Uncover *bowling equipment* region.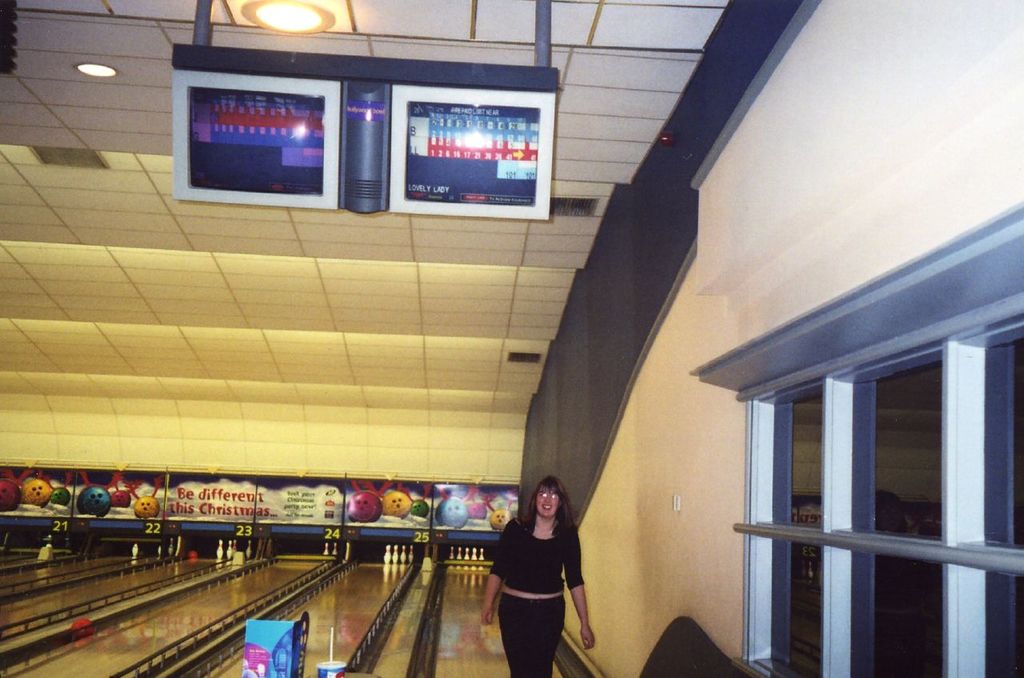
Uncovered: <region>382, 494, 410, 517</region>.
